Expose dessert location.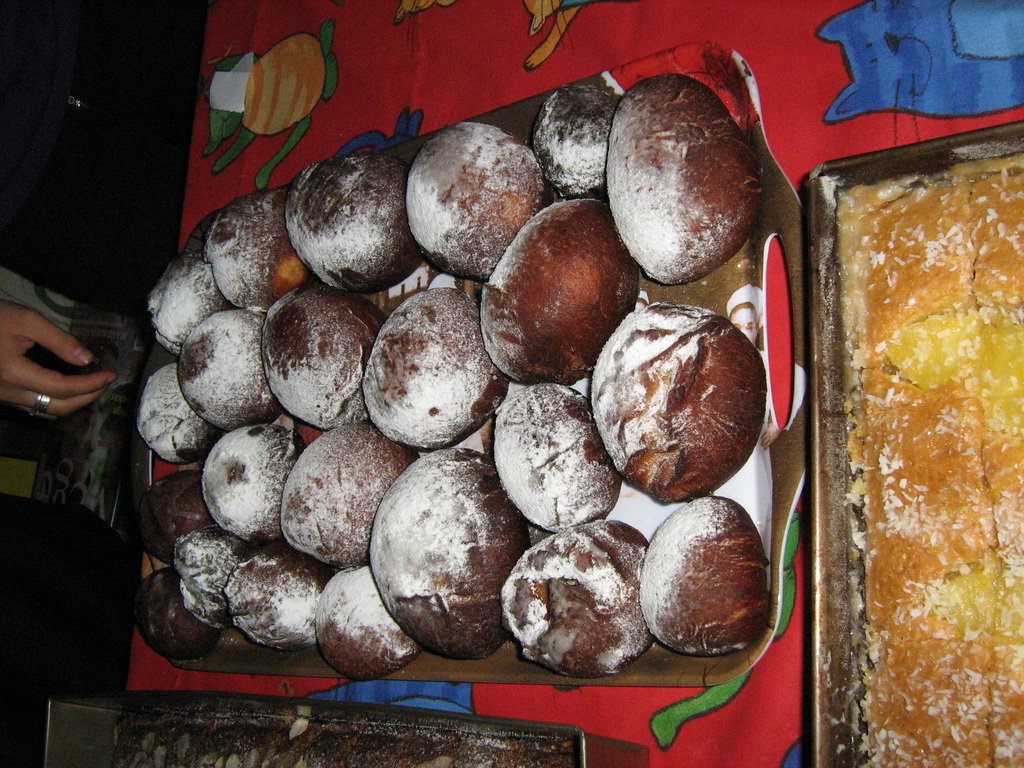
Exposed at 223 534 314 648.
